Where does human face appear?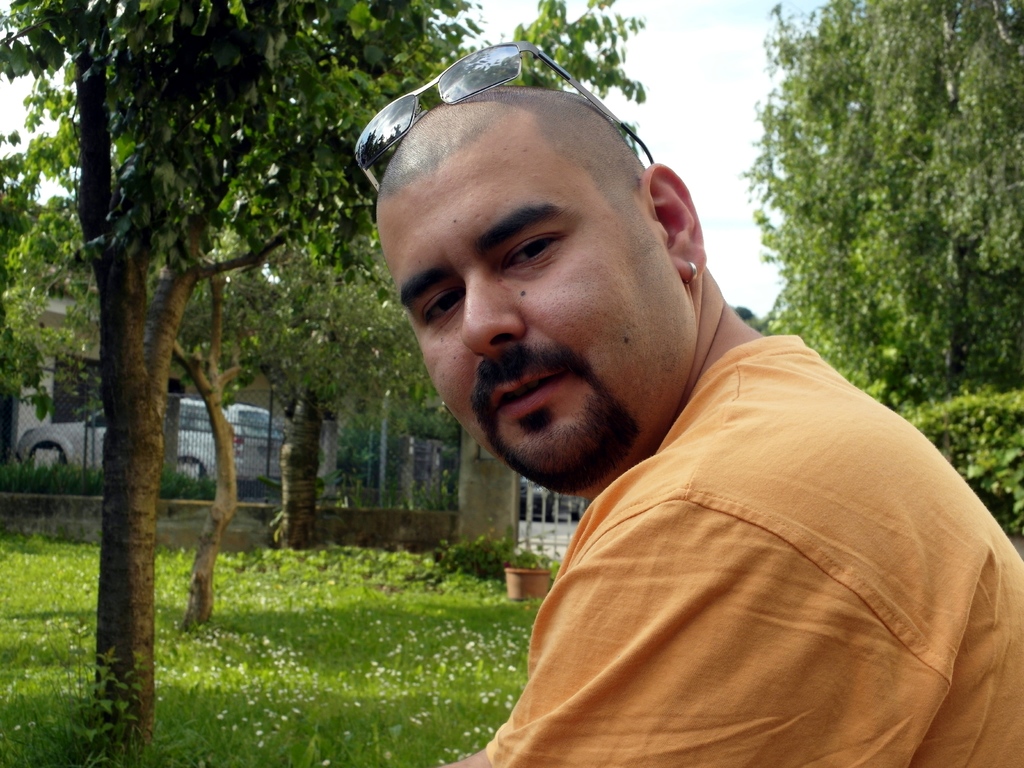
Appears at 376 145 692 500.
